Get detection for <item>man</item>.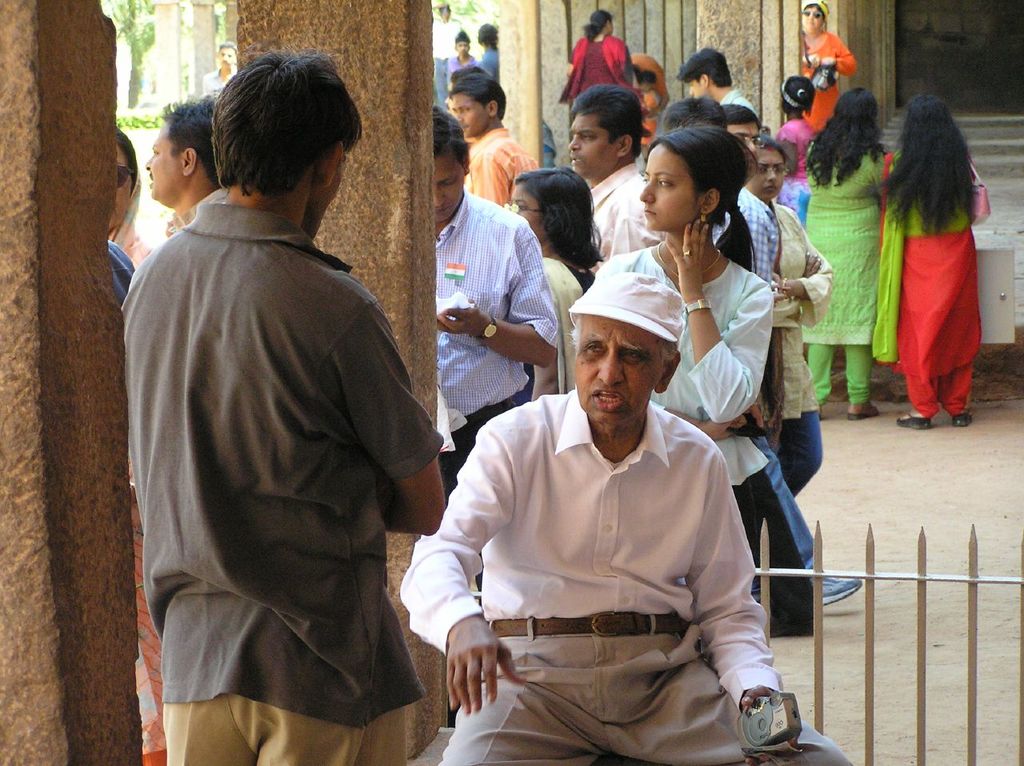
Detection: locate(114, 37, 442, 760).
